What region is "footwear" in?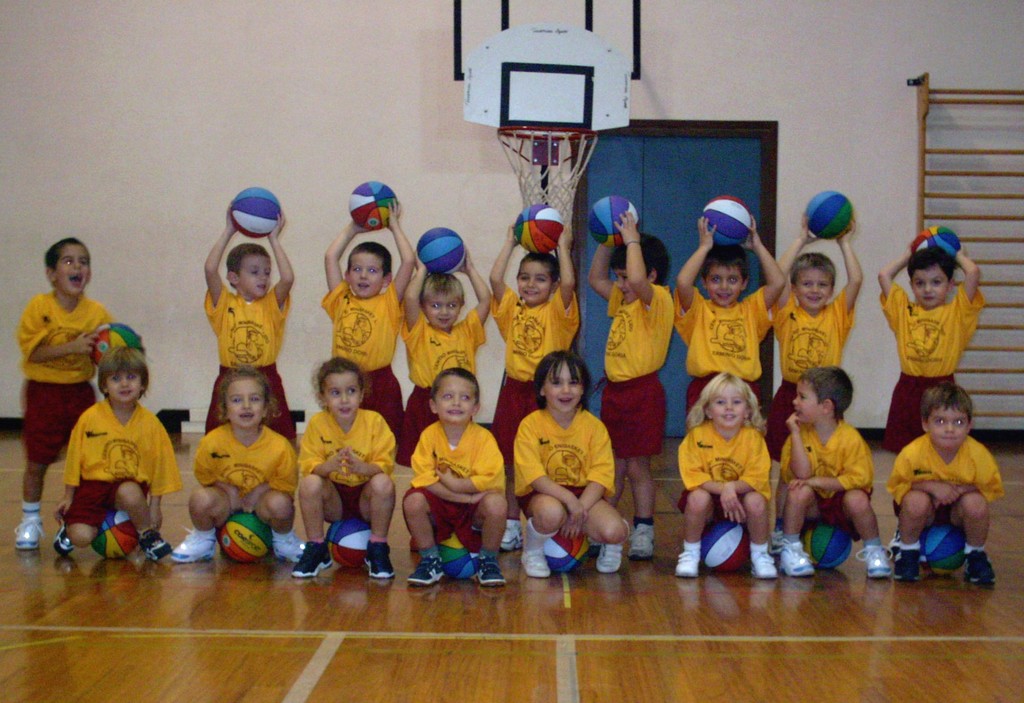
detection(598, 549, 620, 572).
